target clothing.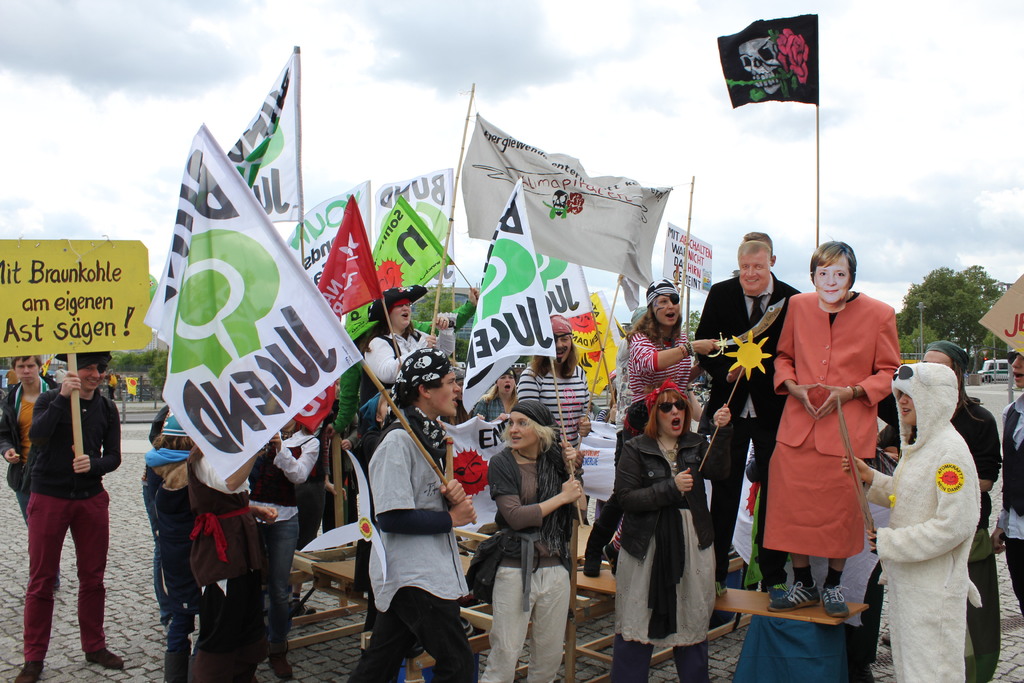
Target region: 870:362:981:682.
